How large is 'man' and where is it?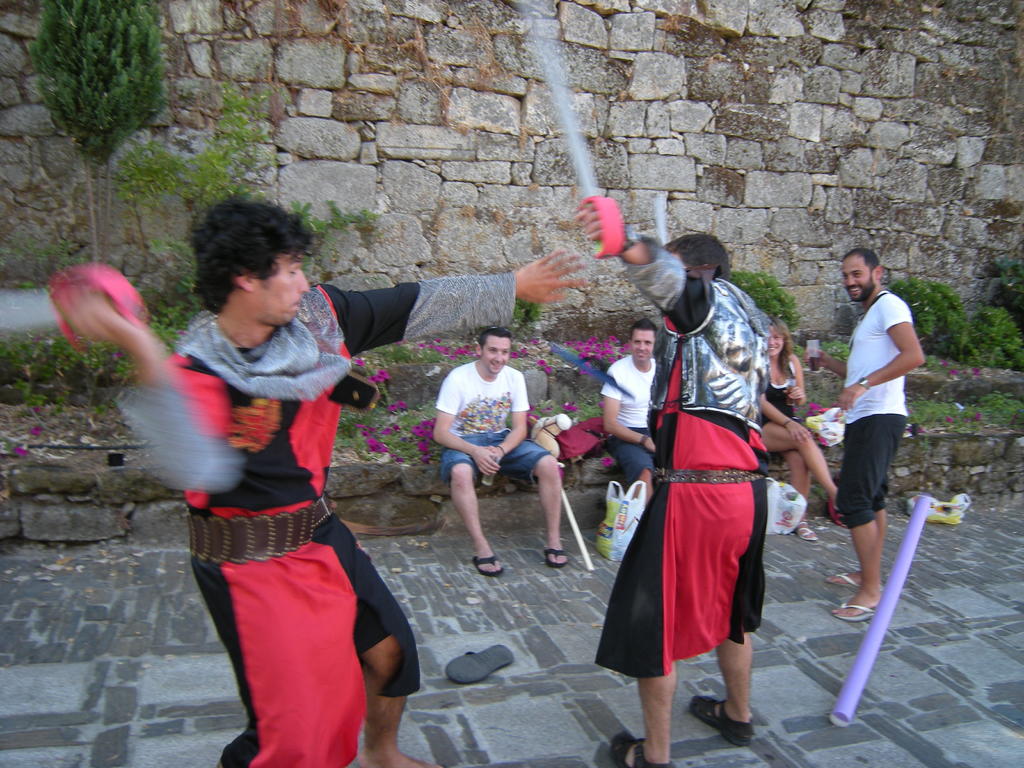
Bounding box: {"x1": 442, "y1": 319, "x2": 579, "y2": 577}.
